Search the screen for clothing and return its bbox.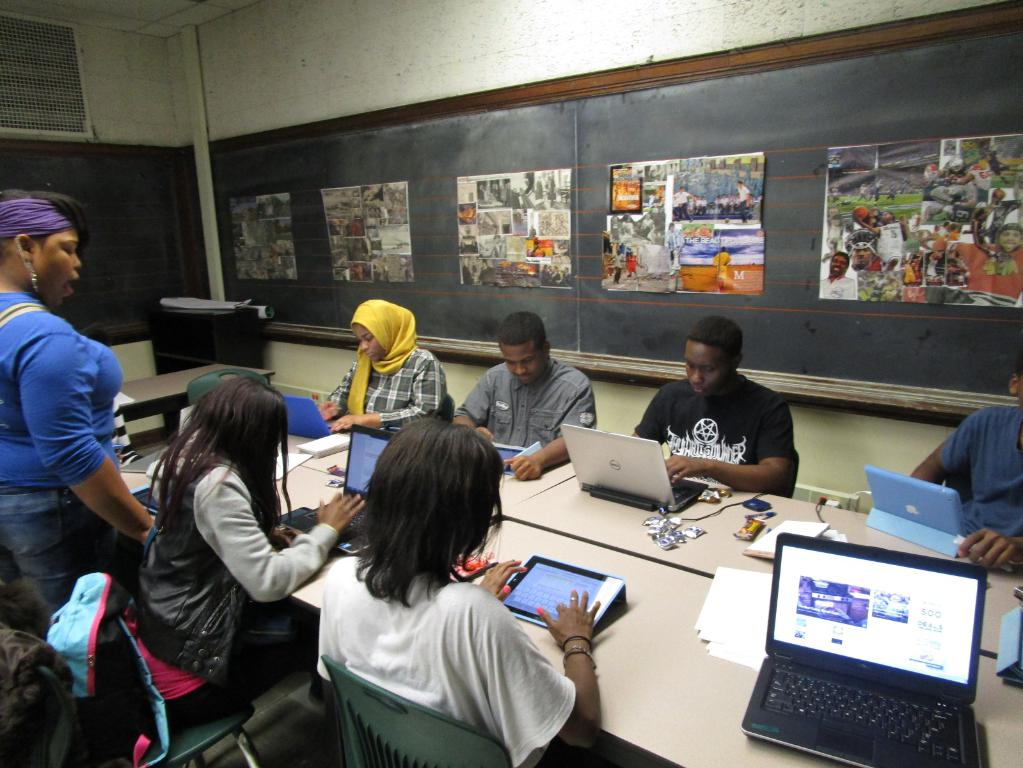
Found: x1=130 y1=445 x2=315 y2=720.
